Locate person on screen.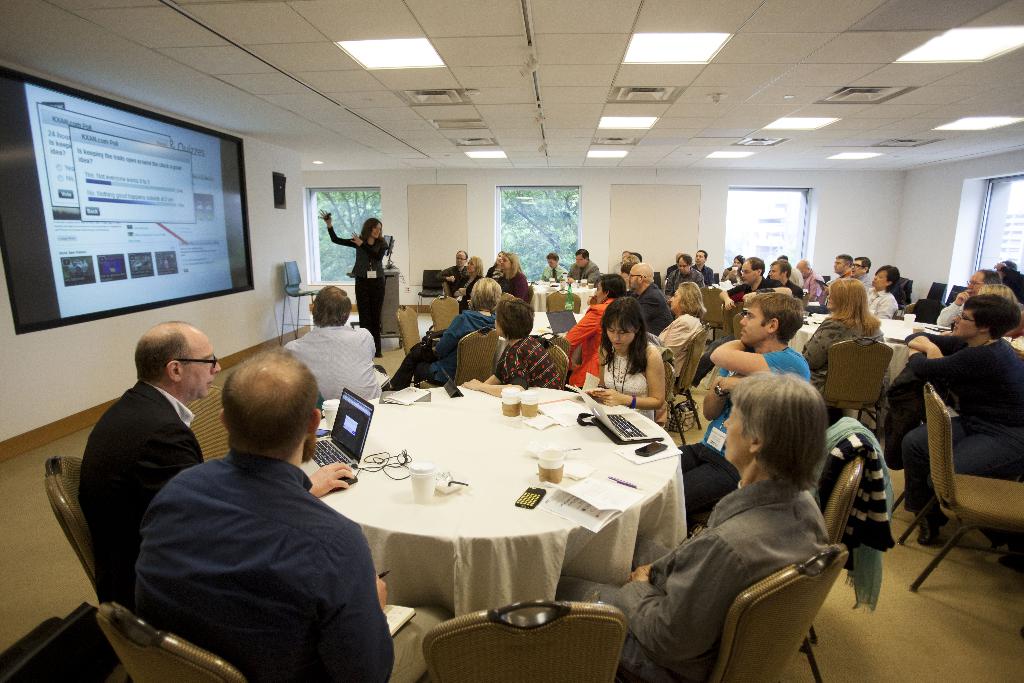
On screen at left=692, top=247, right=713, bottom=284.
